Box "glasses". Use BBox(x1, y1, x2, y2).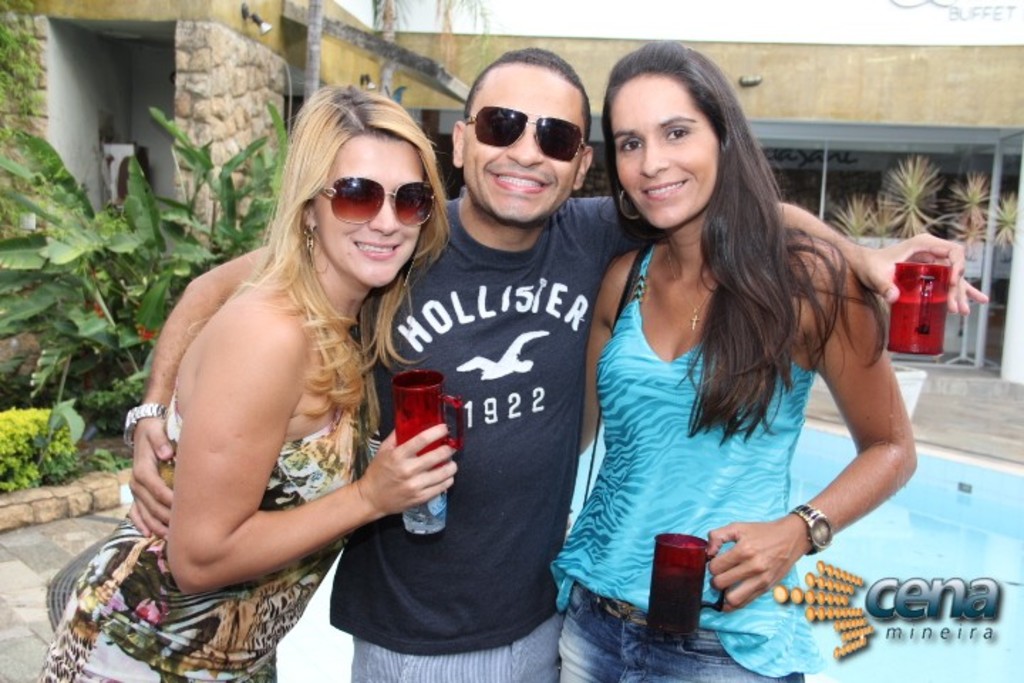
BBox(468, 95, 593, 151).
